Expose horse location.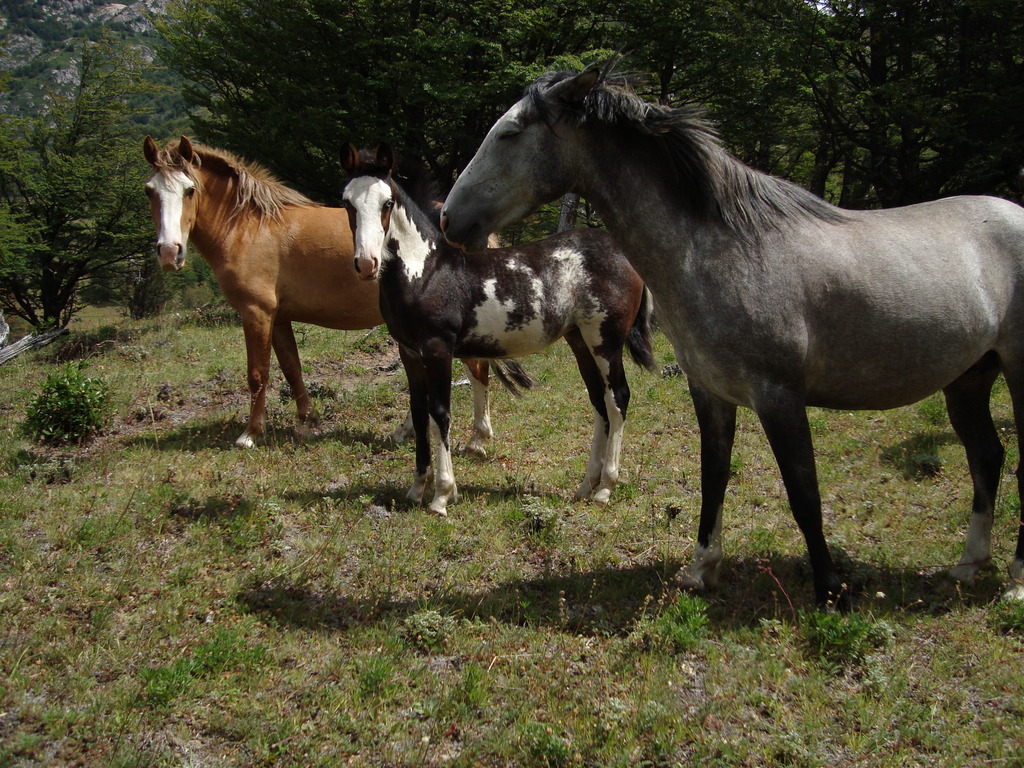
Exposed at bbox=[435, 57, 1023, 623].
